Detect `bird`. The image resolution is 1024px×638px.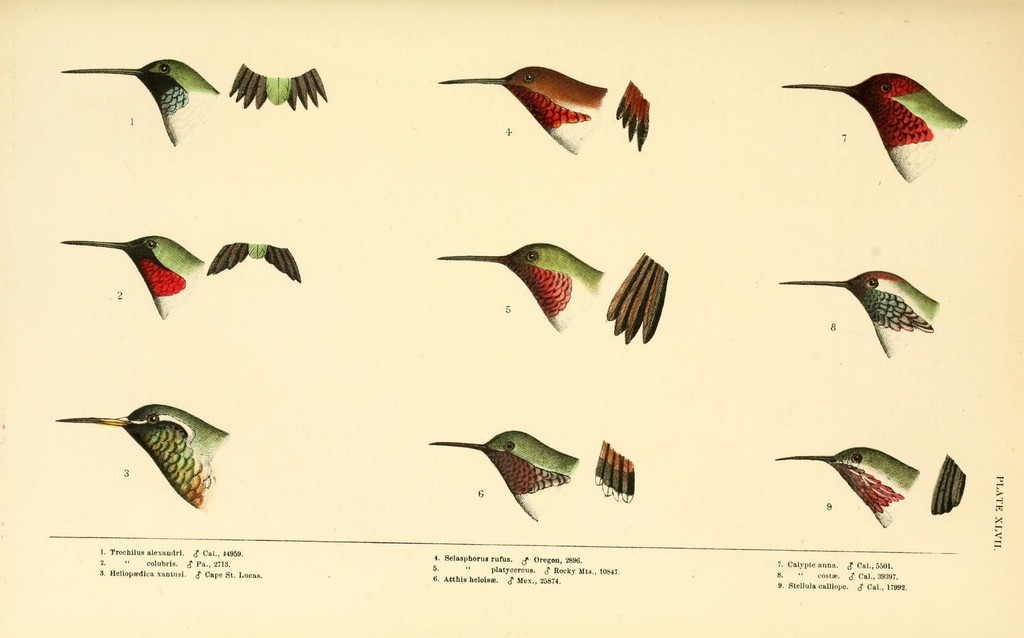
<region>790, 63, 959, 193</region>.
